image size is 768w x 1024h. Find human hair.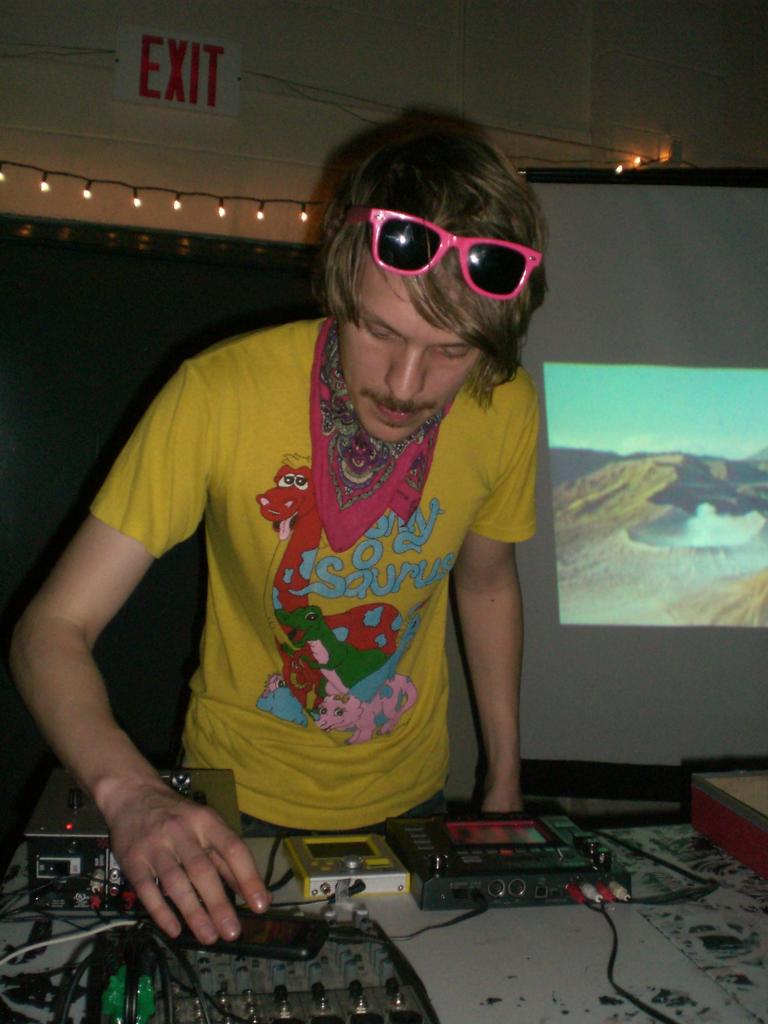
285:103:547:410.
